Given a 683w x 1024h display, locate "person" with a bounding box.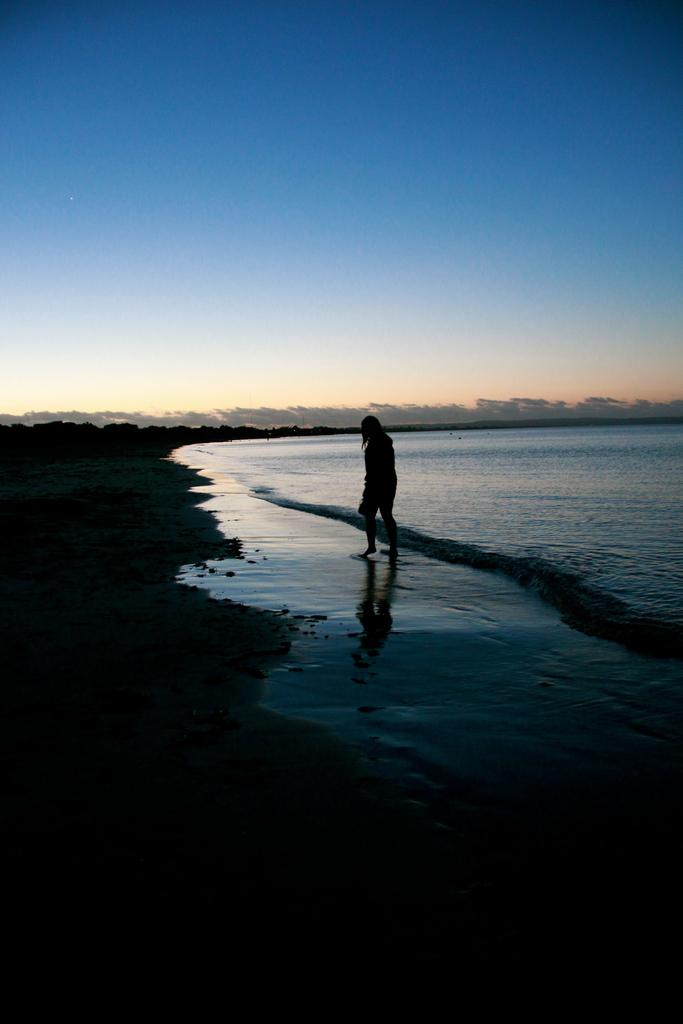
Located: Rect(345, 414, 395, 559).
